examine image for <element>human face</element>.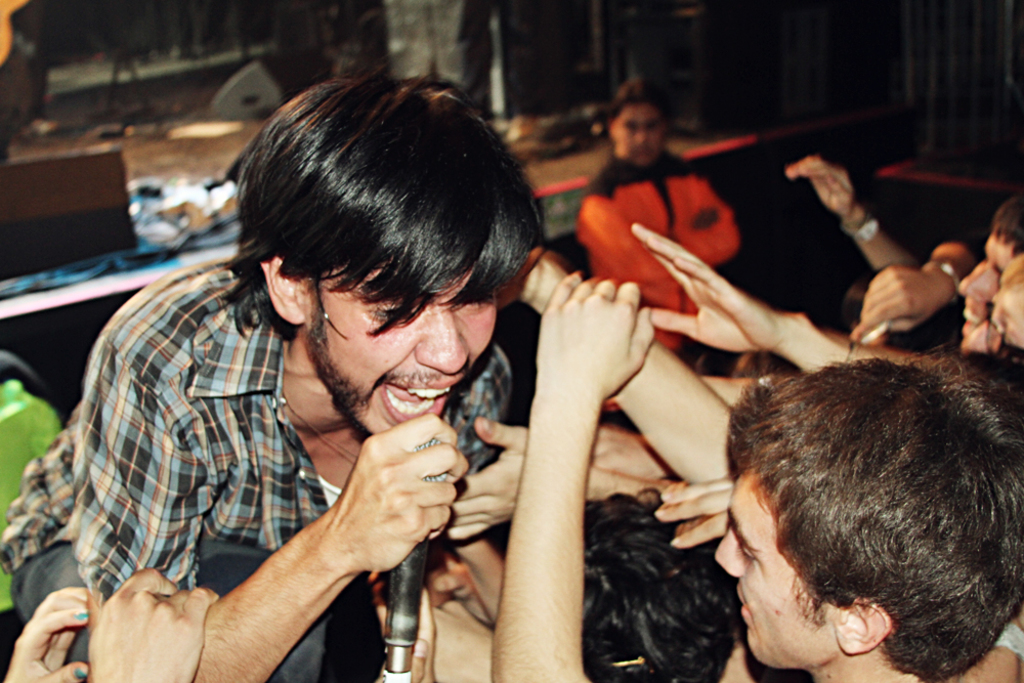
Examination result: <bbox>950, 238, 1002, 339</bbox>.
